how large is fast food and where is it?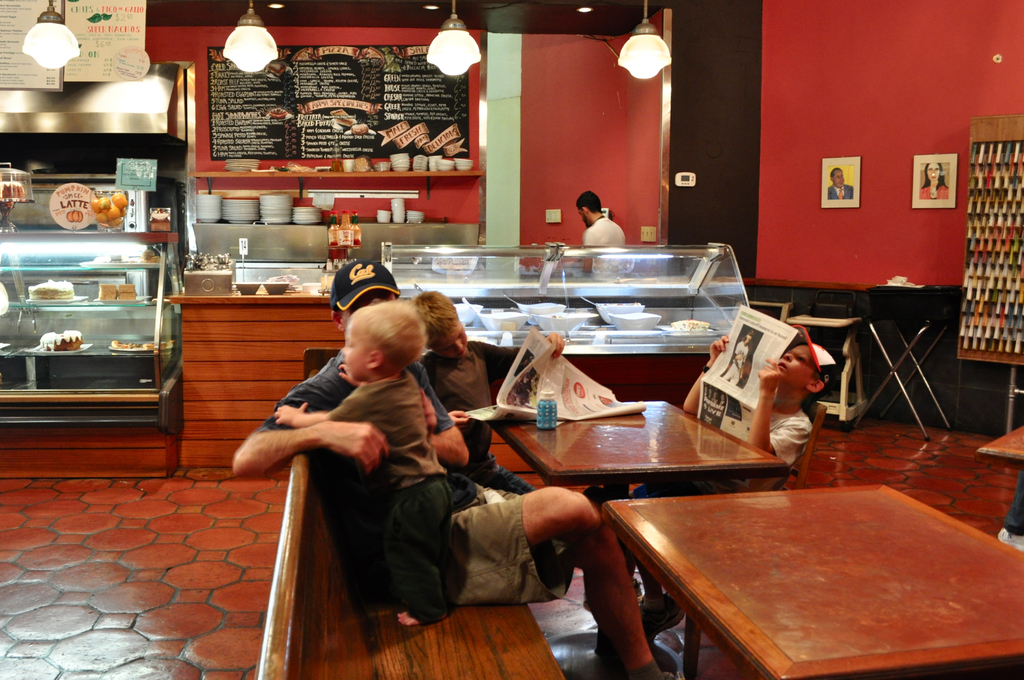
Bounding box: select_region(40, 330, 79, 355).
